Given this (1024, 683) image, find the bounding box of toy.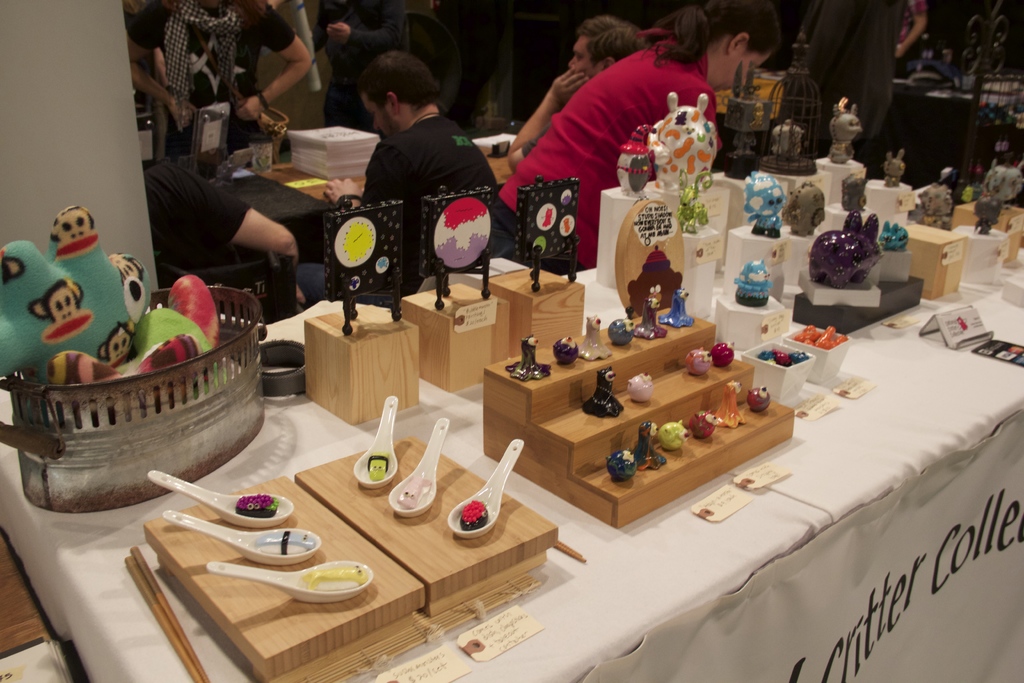
select_region(234, 495, 277, 514).
